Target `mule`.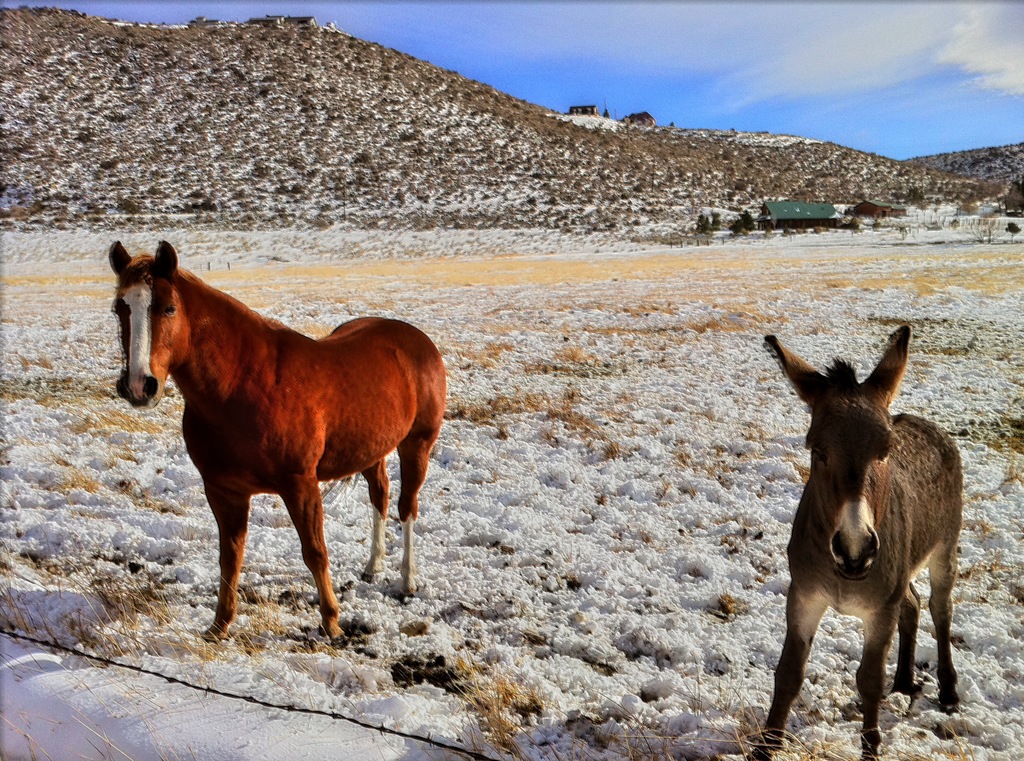
Target region: (747,323,962,760).
